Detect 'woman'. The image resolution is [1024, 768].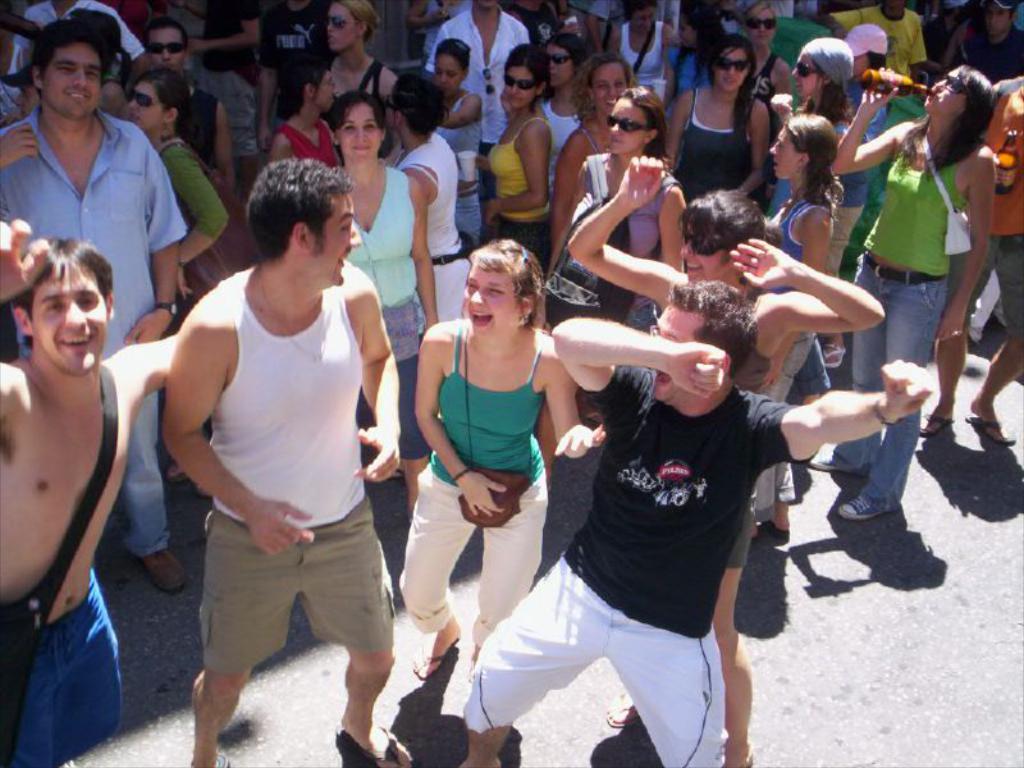
rect(435, 40, 483, 239).
